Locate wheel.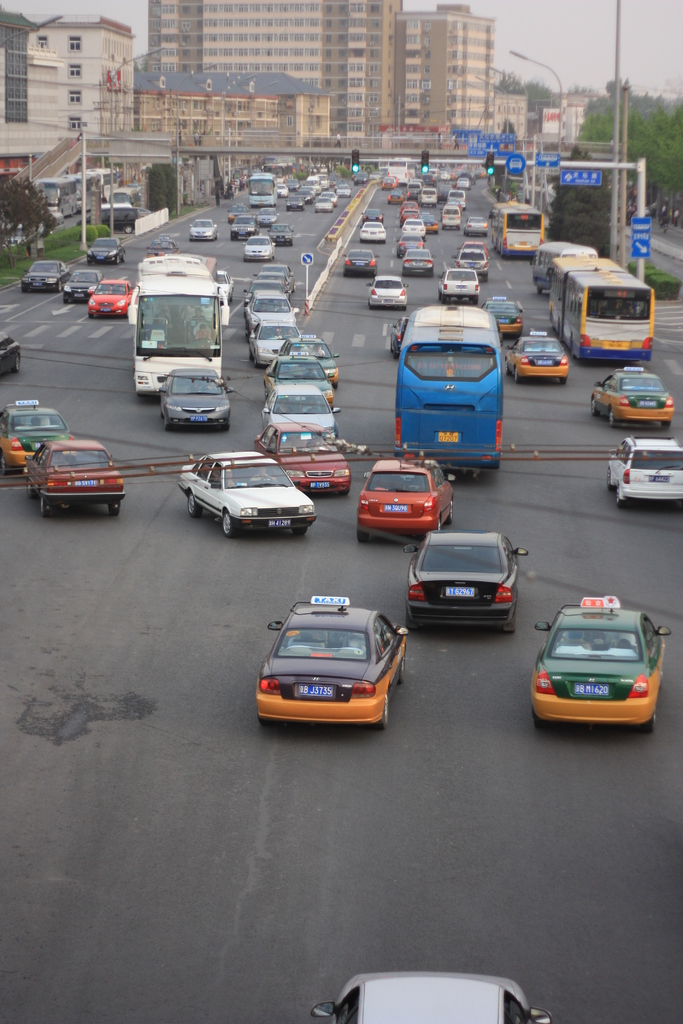
Bounding box: pyautogui.locateOnScreen(12, 347, 28, 371).
